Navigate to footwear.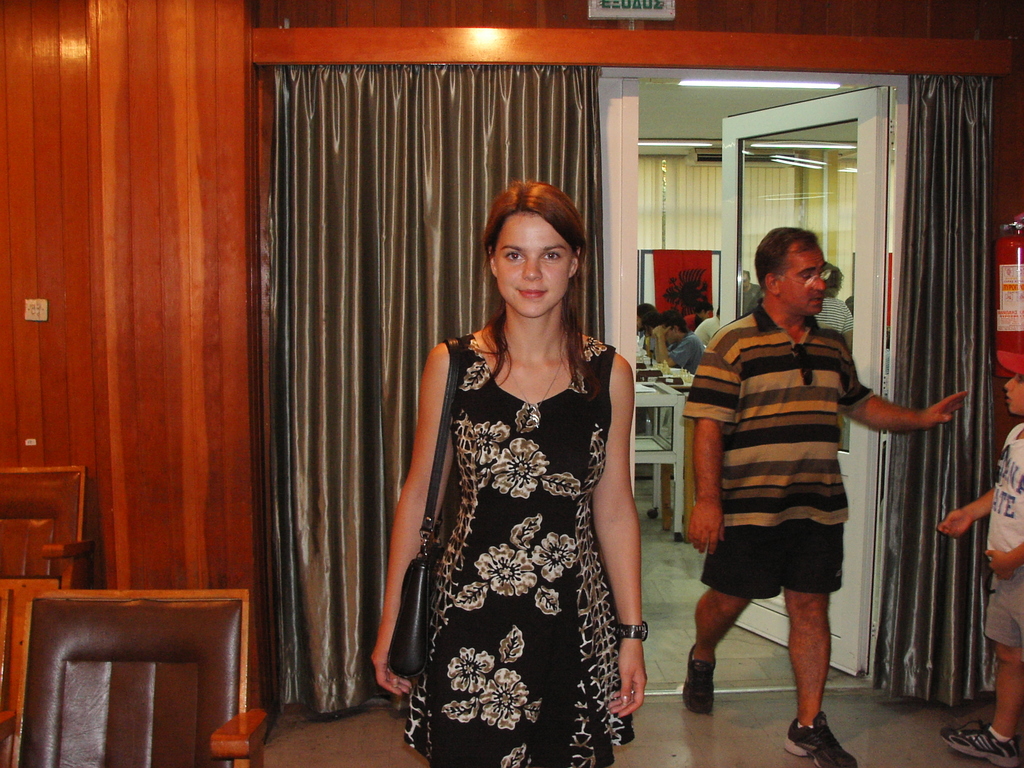
Navigation target: bbox=[936, 723, 1023, 767].
